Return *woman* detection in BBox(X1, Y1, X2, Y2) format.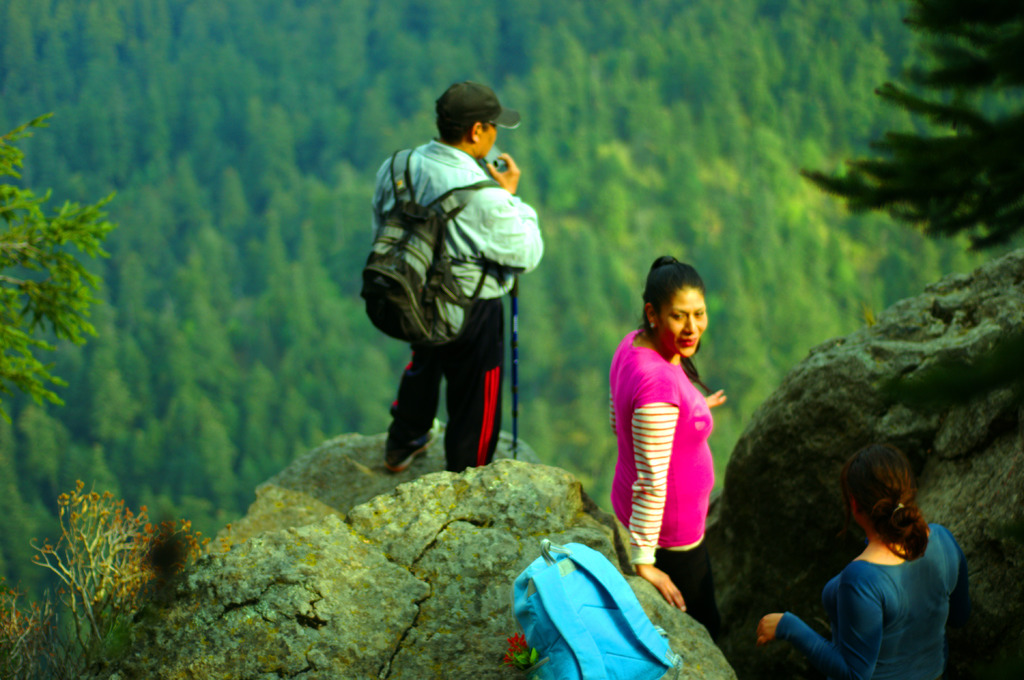
BBox(748, 441, 964, 679).
